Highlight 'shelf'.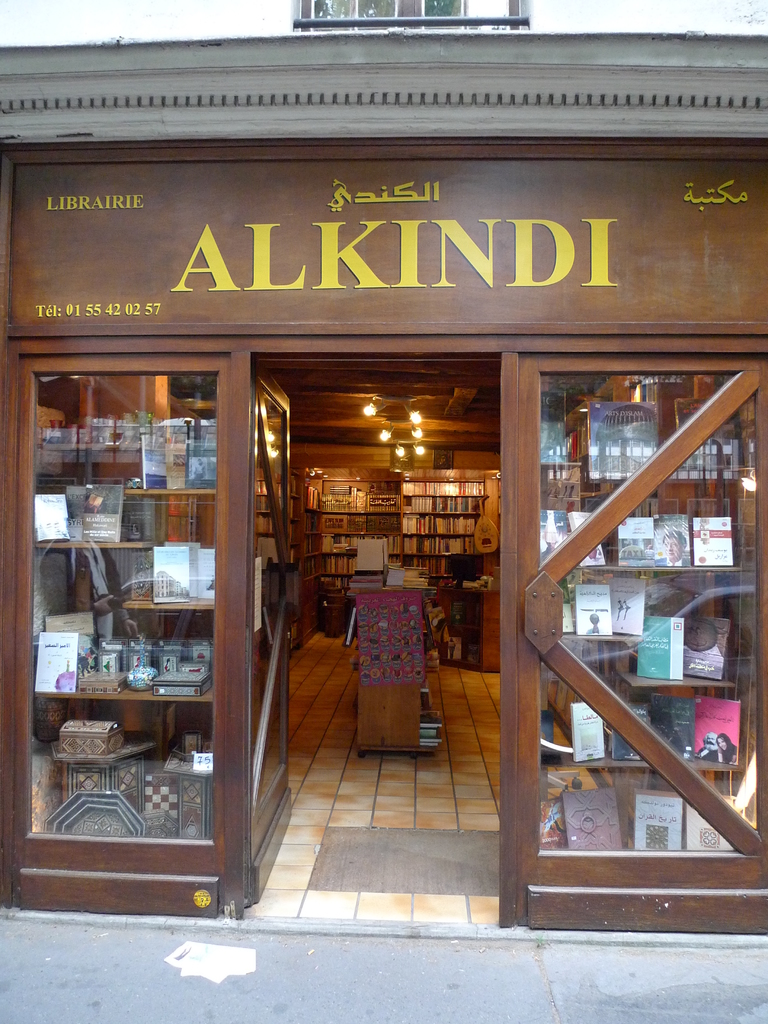
Highlighted region: 36:538:216:612.
